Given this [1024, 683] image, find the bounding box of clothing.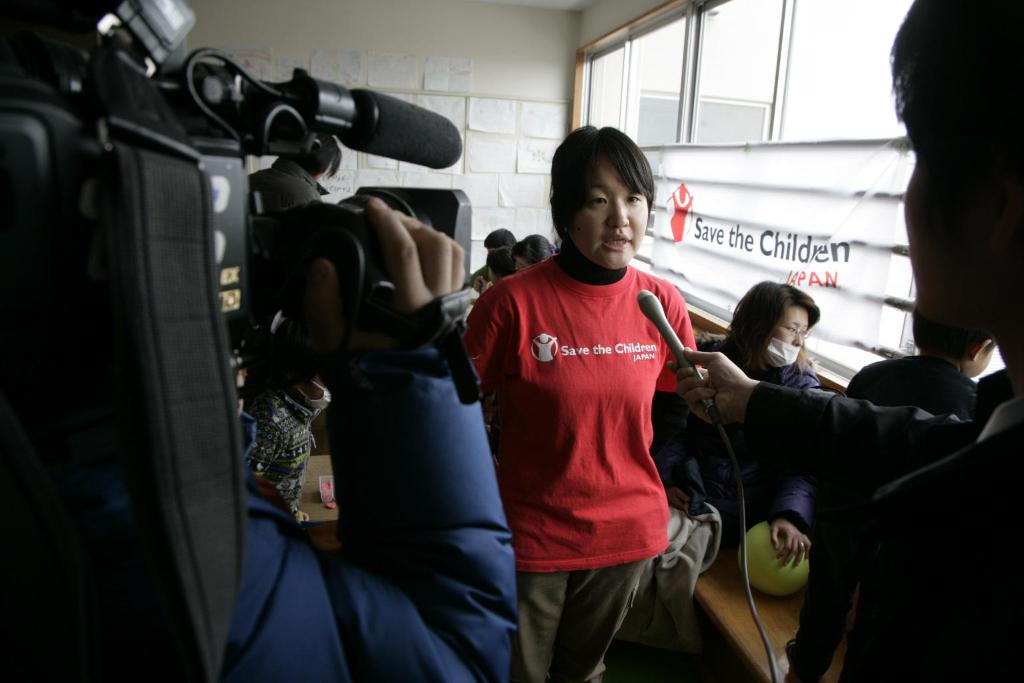
(739, 352, 817, 512).
